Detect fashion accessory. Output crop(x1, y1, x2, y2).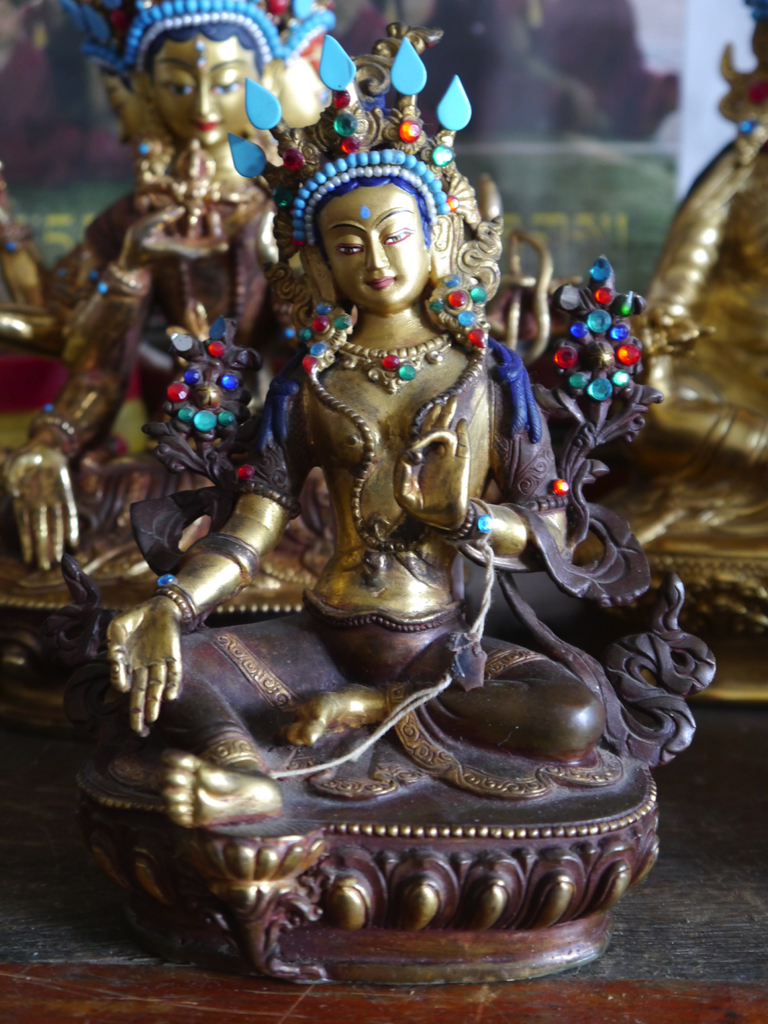
crop(284, 299, 352, 385).
